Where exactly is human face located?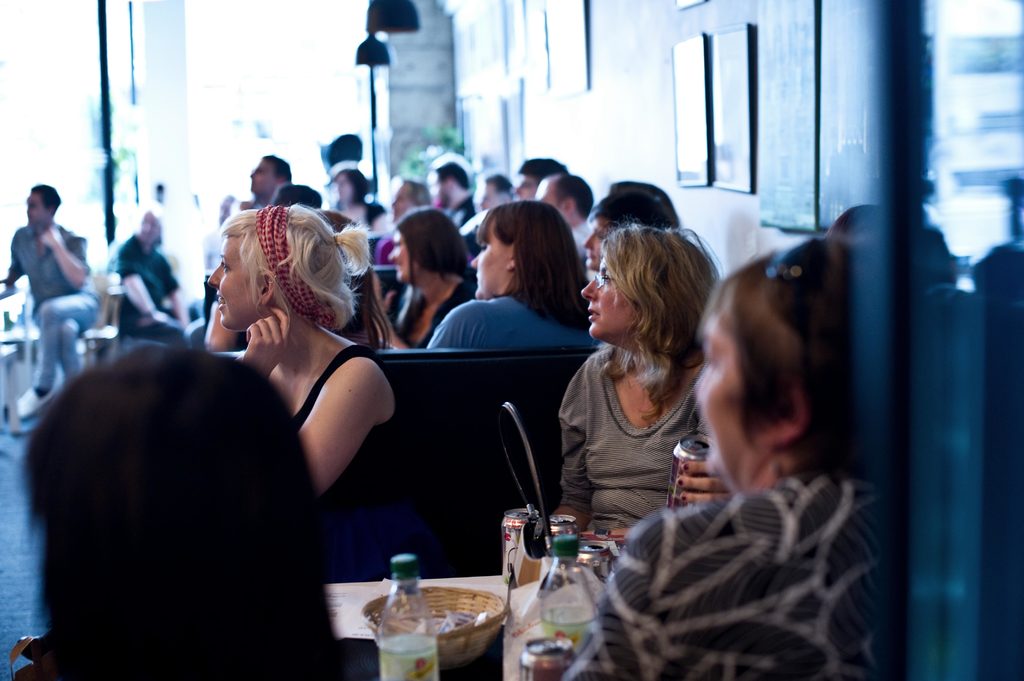
Its bounding box is box(392, 236, 422, 285).
